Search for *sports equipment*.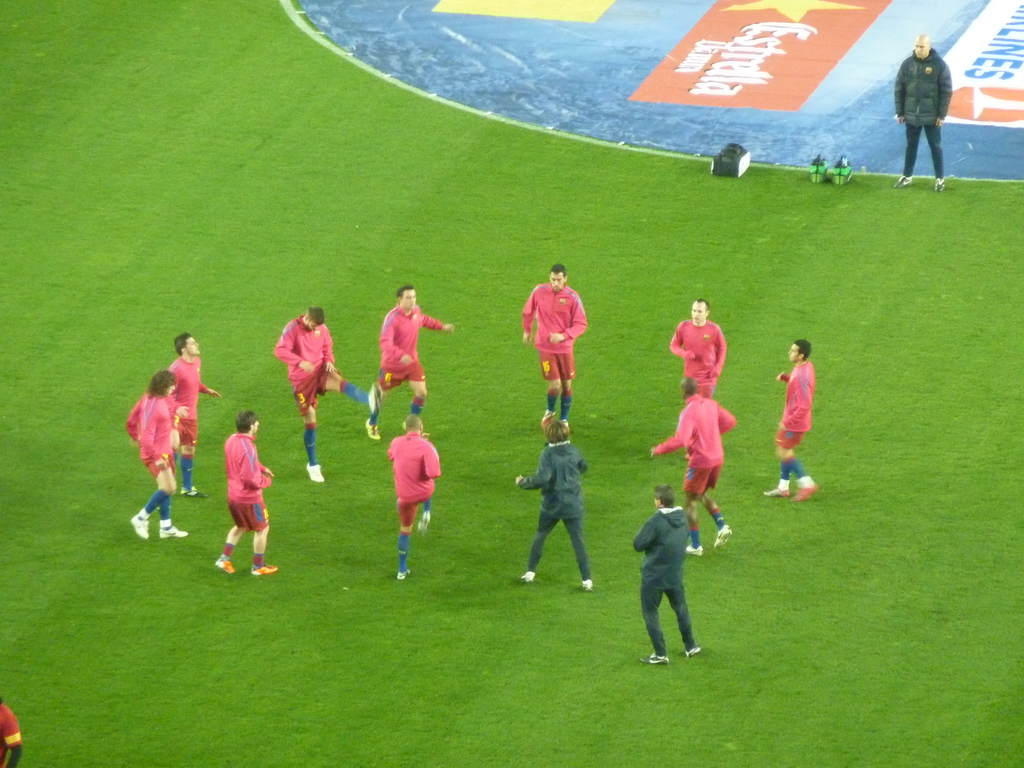
Found at bbox=[127, 513, 155, 537].
